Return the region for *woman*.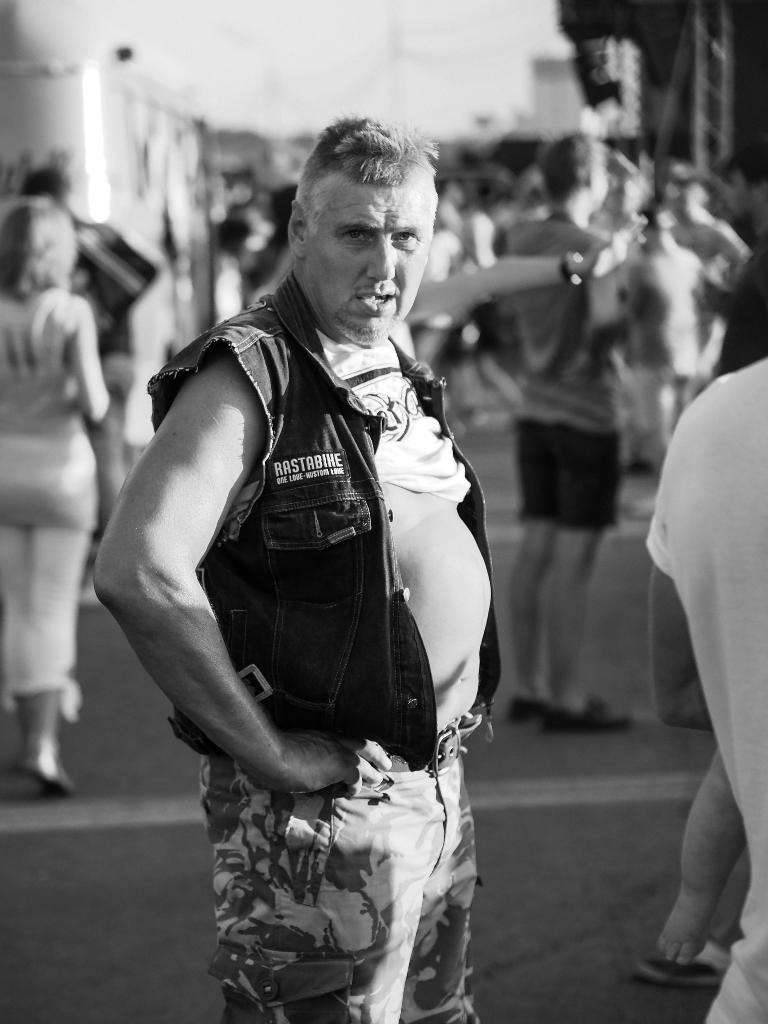
l=0, t=200, r=117, b=792.
